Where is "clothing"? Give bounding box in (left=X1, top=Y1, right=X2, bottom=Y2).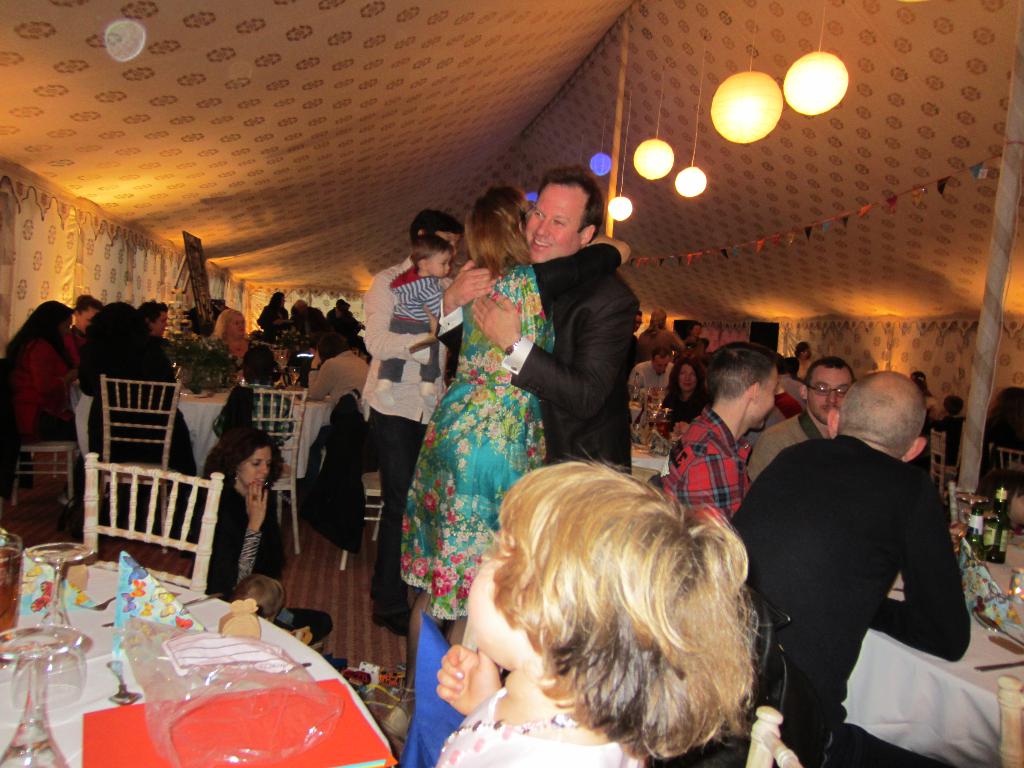
(left=398, top=250, right=618, bottom=617).
